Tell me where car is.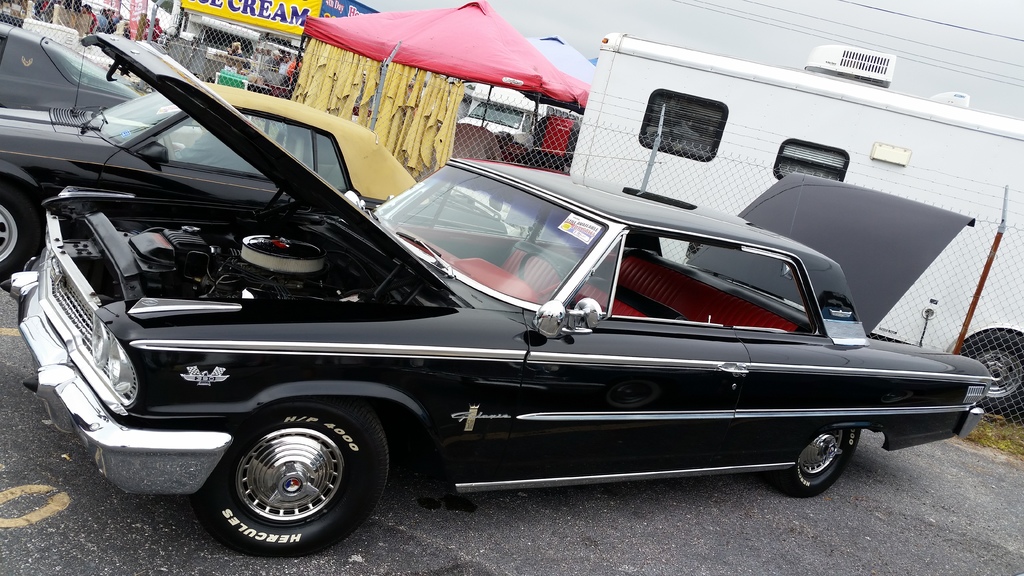
car is at detection(15, 30, 996, 566).
